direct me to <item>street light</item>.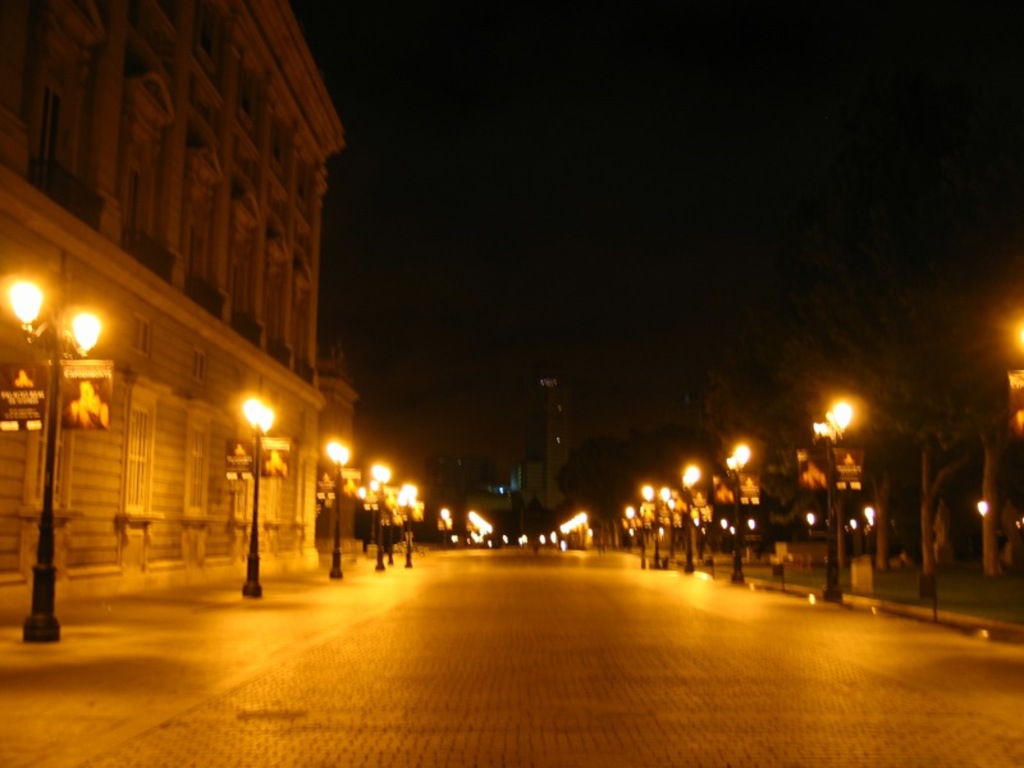
Direction: crop(329, 438, 348, 577).
